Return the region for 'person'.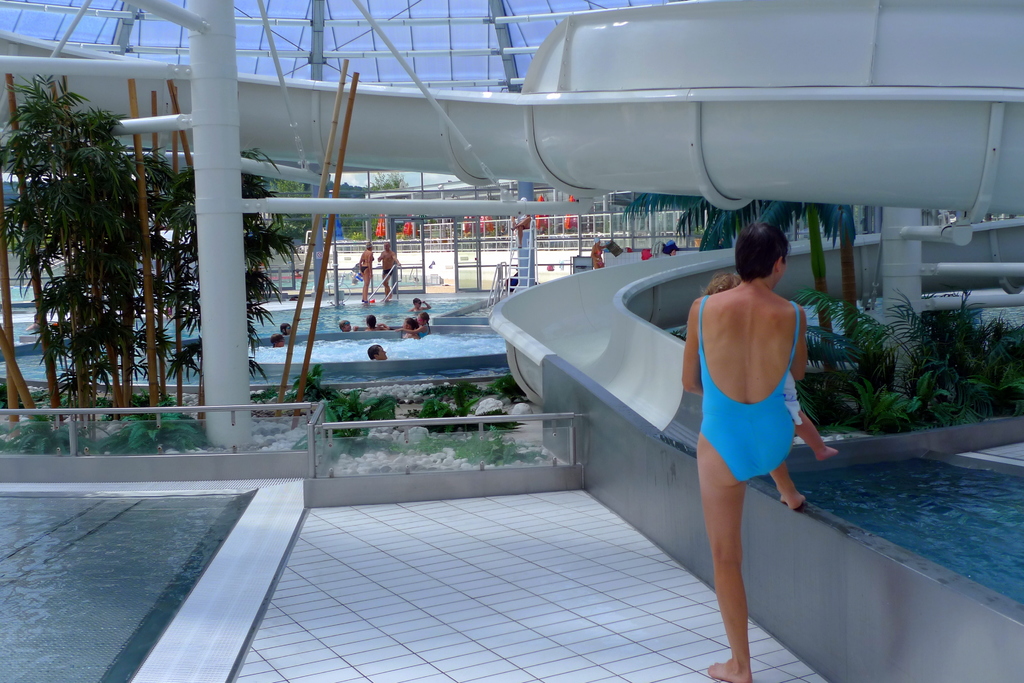
[589,234,609,272].
